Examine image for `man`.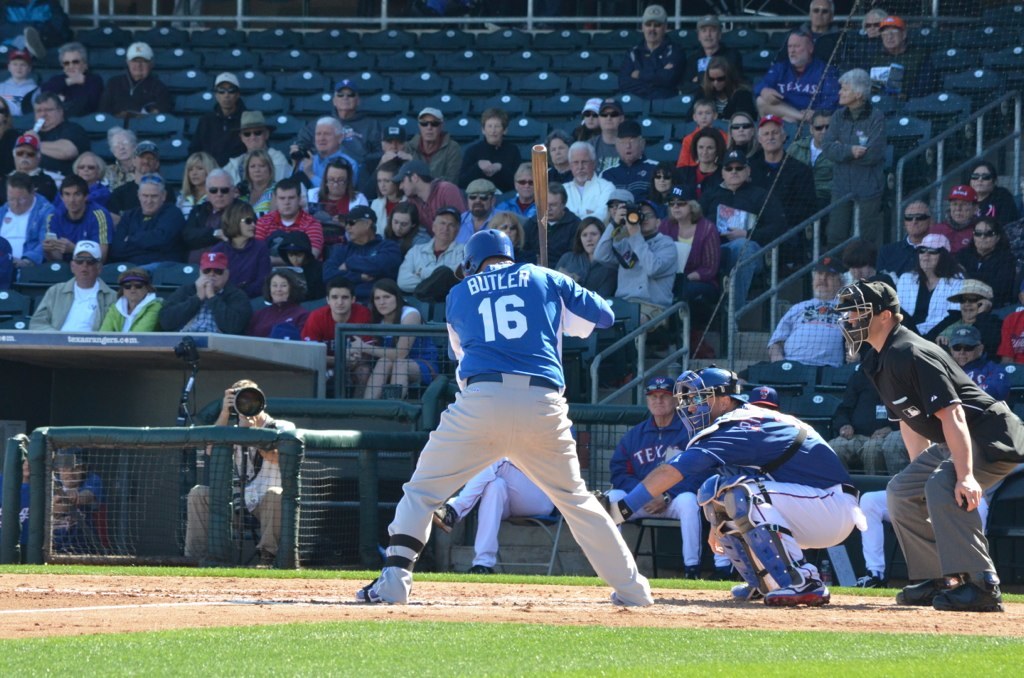
Examination result: Rect(395, 161, 461, 228).
